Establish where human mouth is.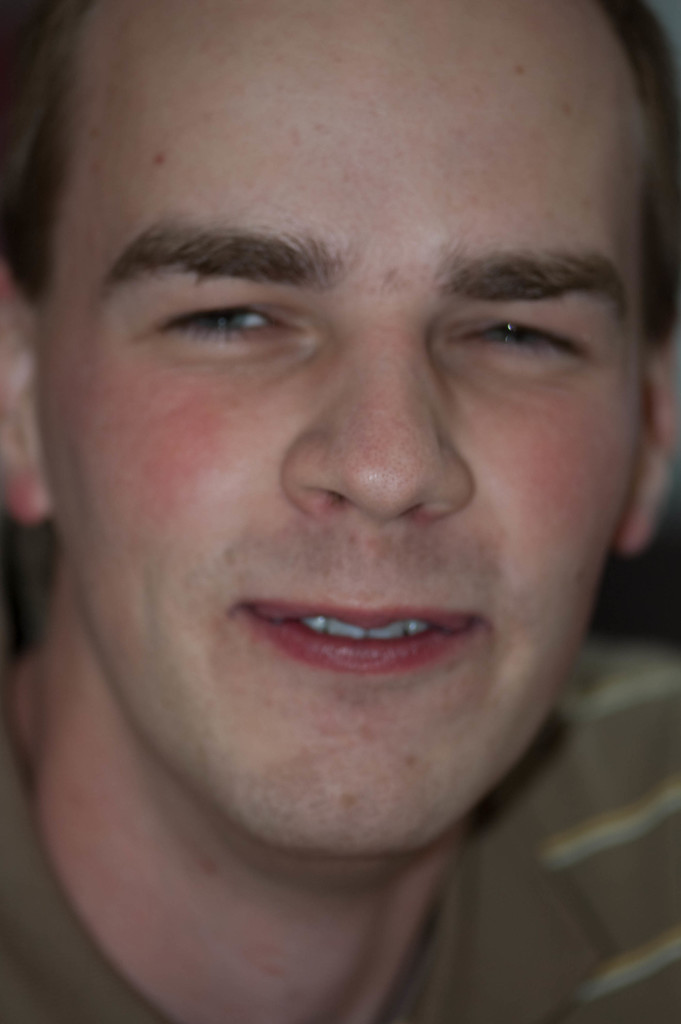
Established at <bbox>231, 579, 495, 684</bbox>.
